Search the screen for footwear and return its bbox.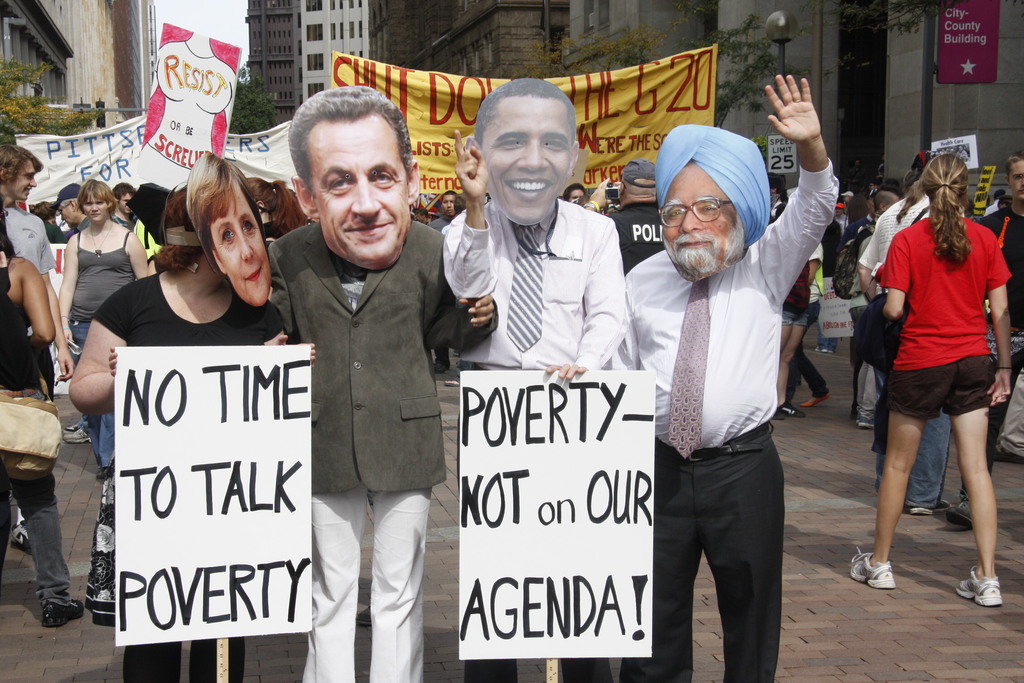
Found: crop(62, 425, 96, 447).
